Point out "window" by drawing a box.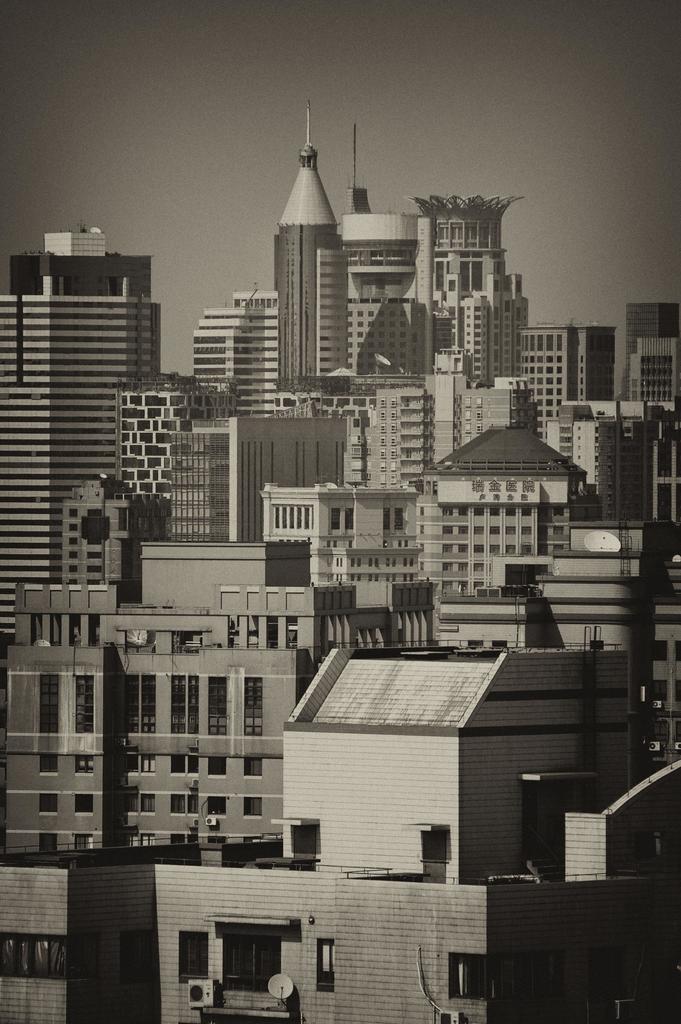
bbox=[41, 755, 56, 774].
